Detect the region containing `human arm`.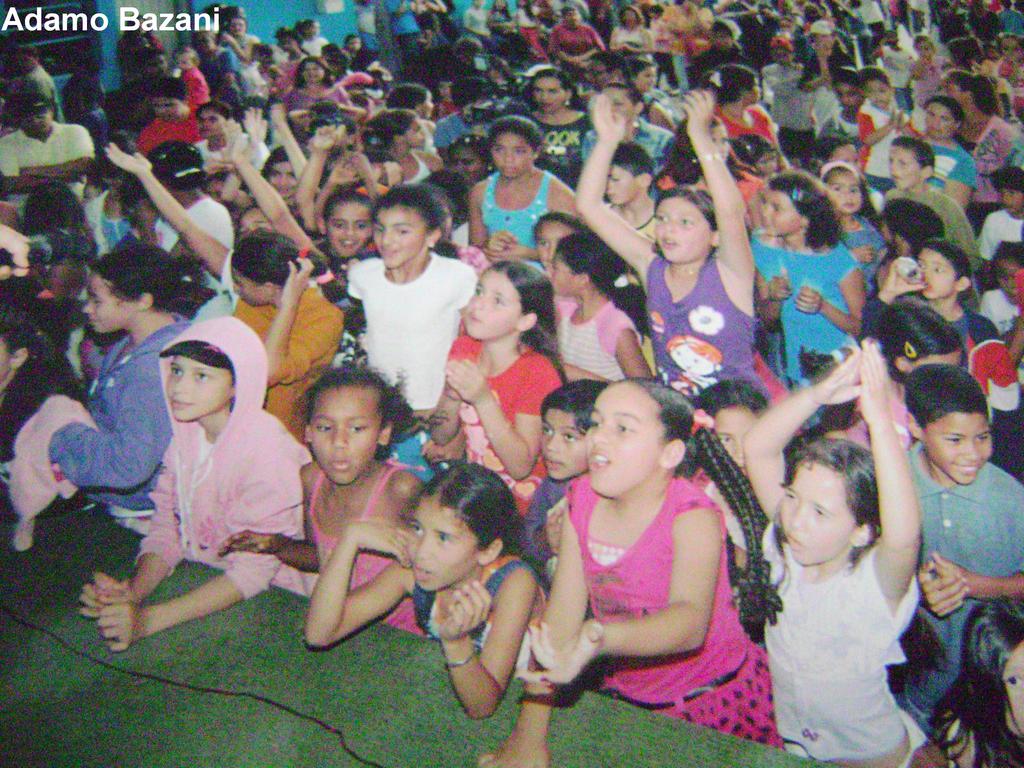
crop(317, 150, 361, 221).
